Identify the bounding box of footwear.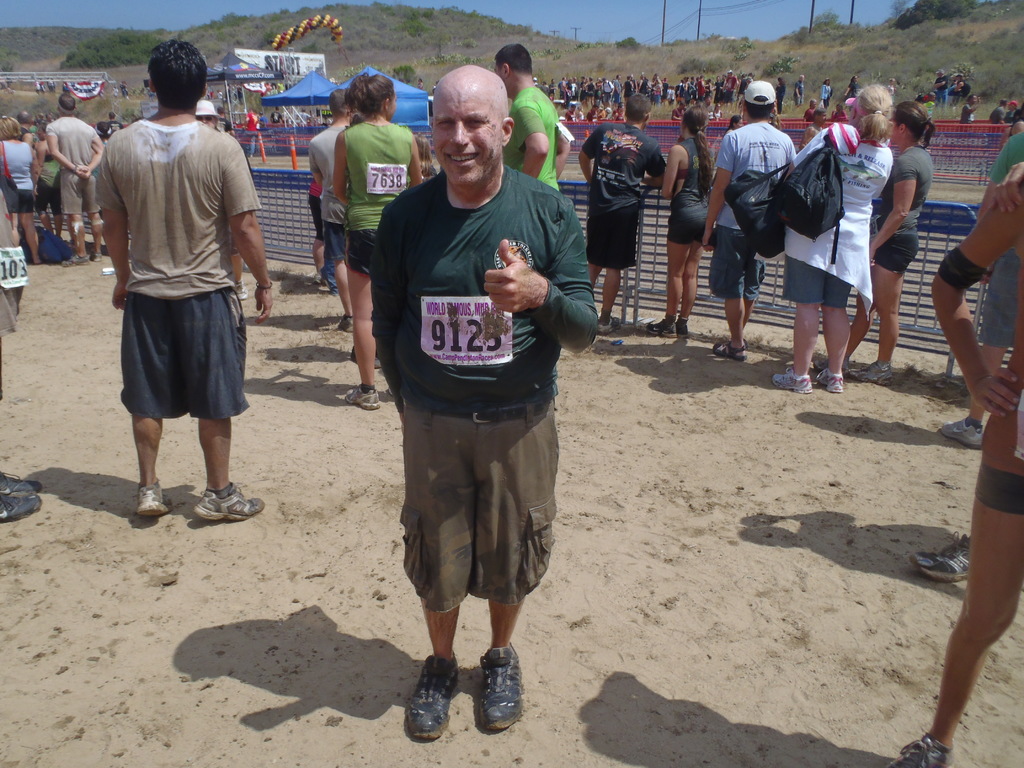
pyautogui.locateOnScreen(884, 728, 956, 767).
